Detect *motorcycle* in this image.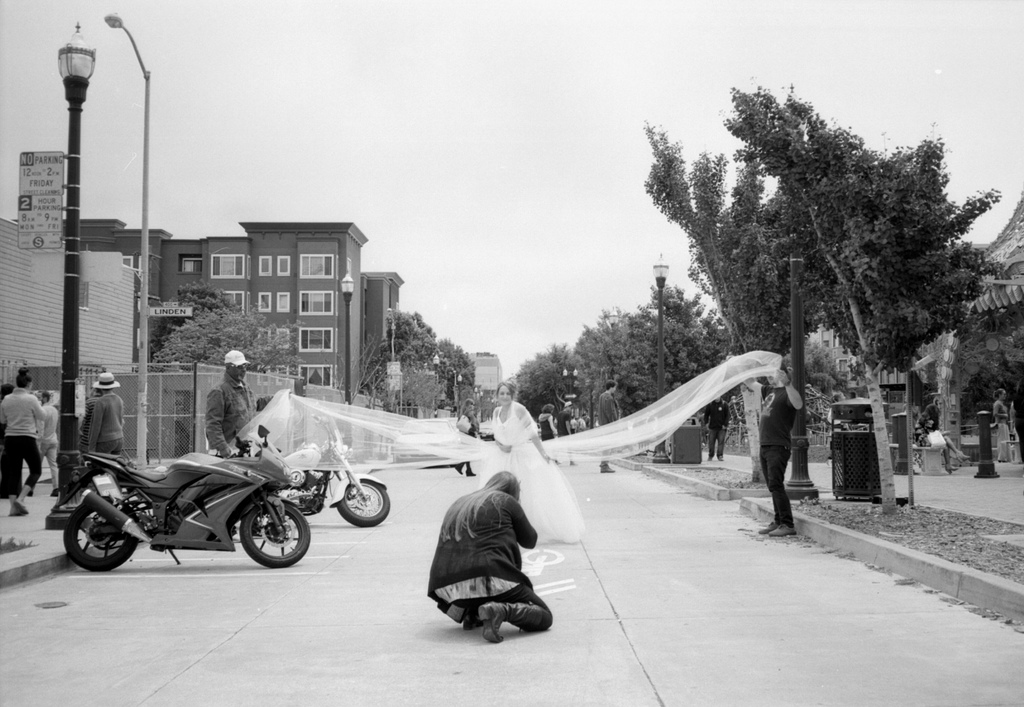
Detection: crop(284, 414, 393, 539).
